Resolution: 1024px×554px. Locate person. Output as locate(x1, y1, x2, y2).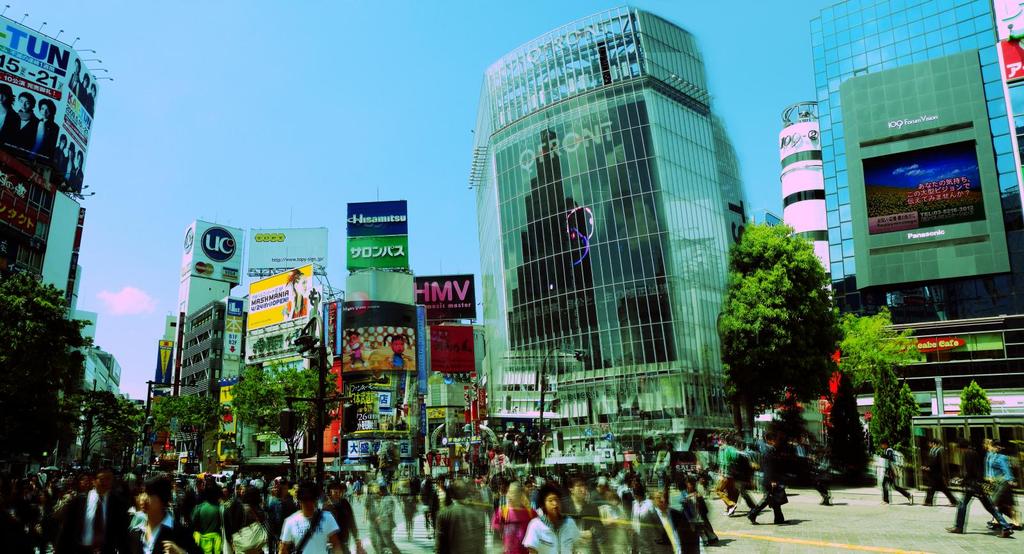
locate(384, 335, 412, 372).
